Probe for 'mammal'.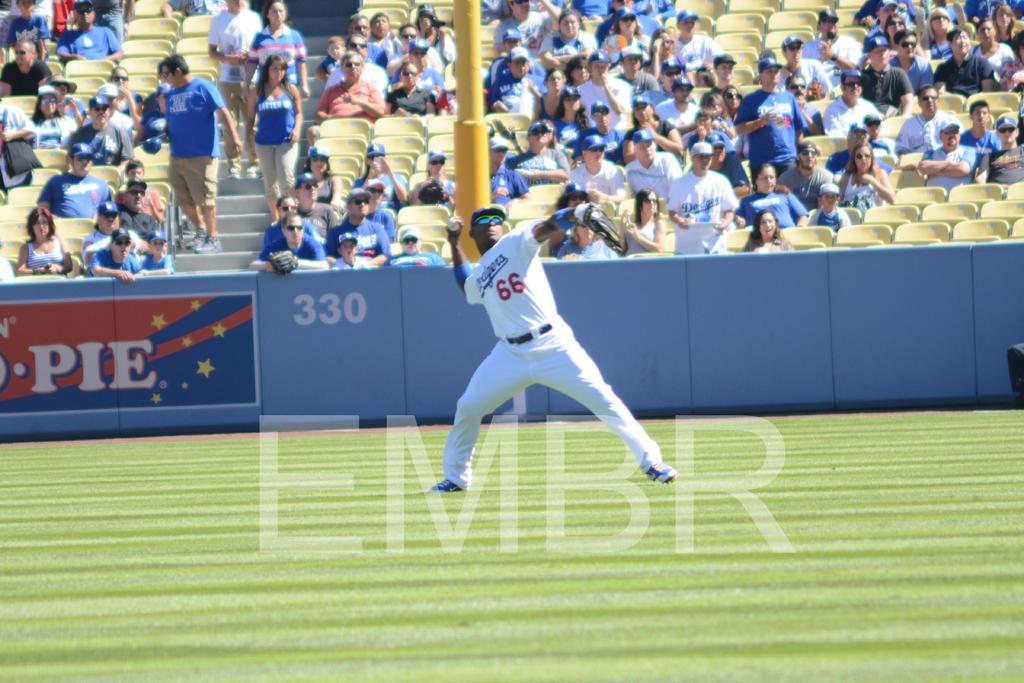
Probe result: <region>8, 0, 50, 60</region>.
